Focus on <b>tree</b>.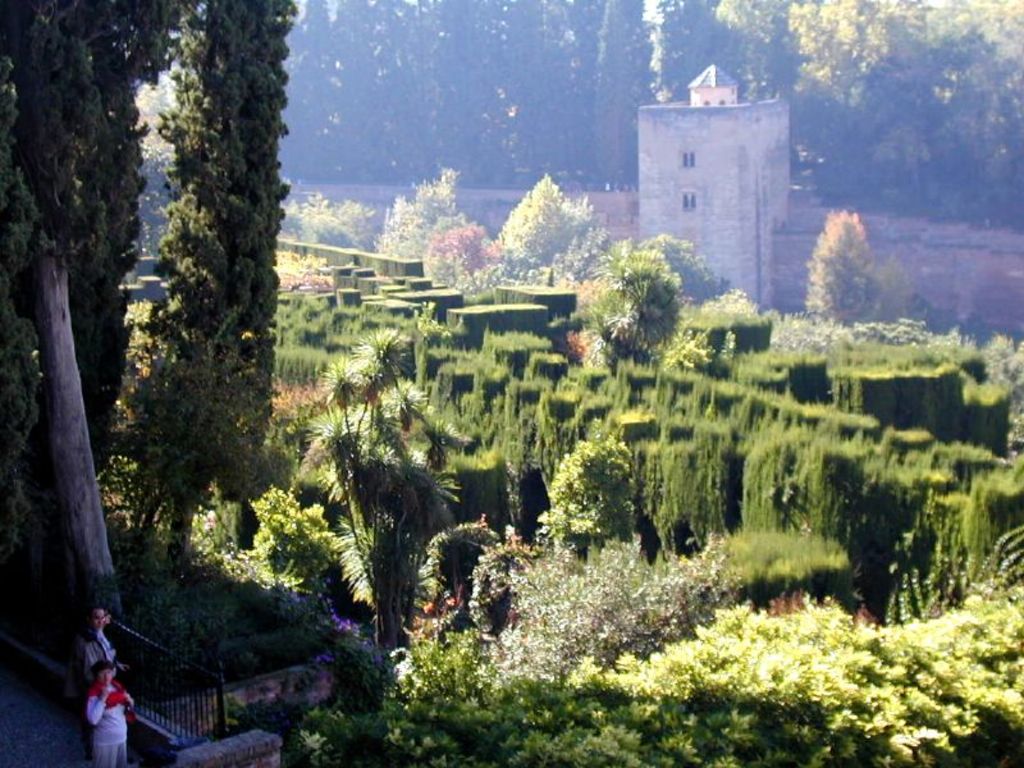
Focused at box=[421, 212, 513, 279].
